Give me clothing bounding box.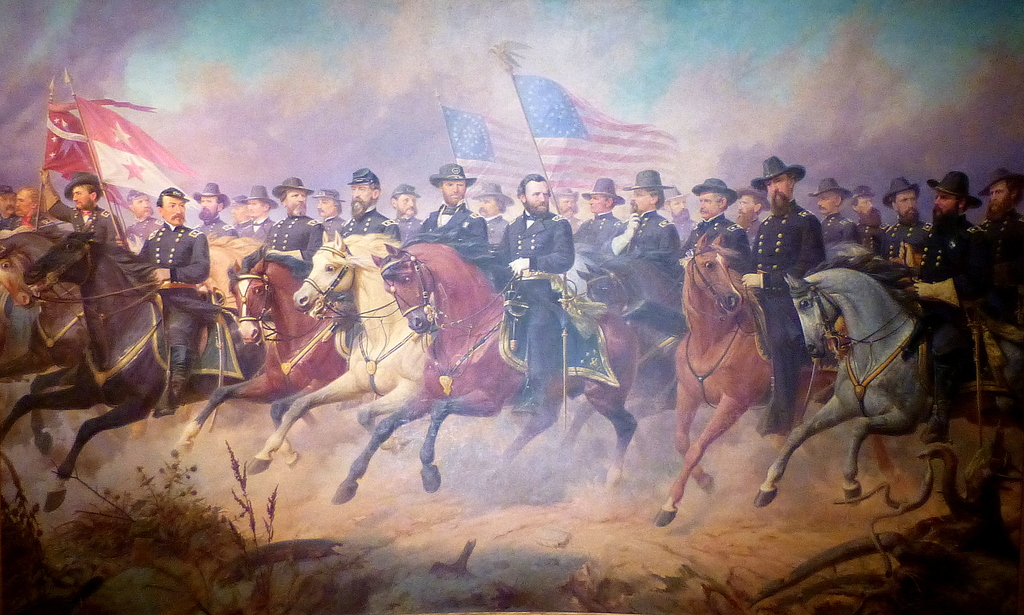
918/211/977/323.
